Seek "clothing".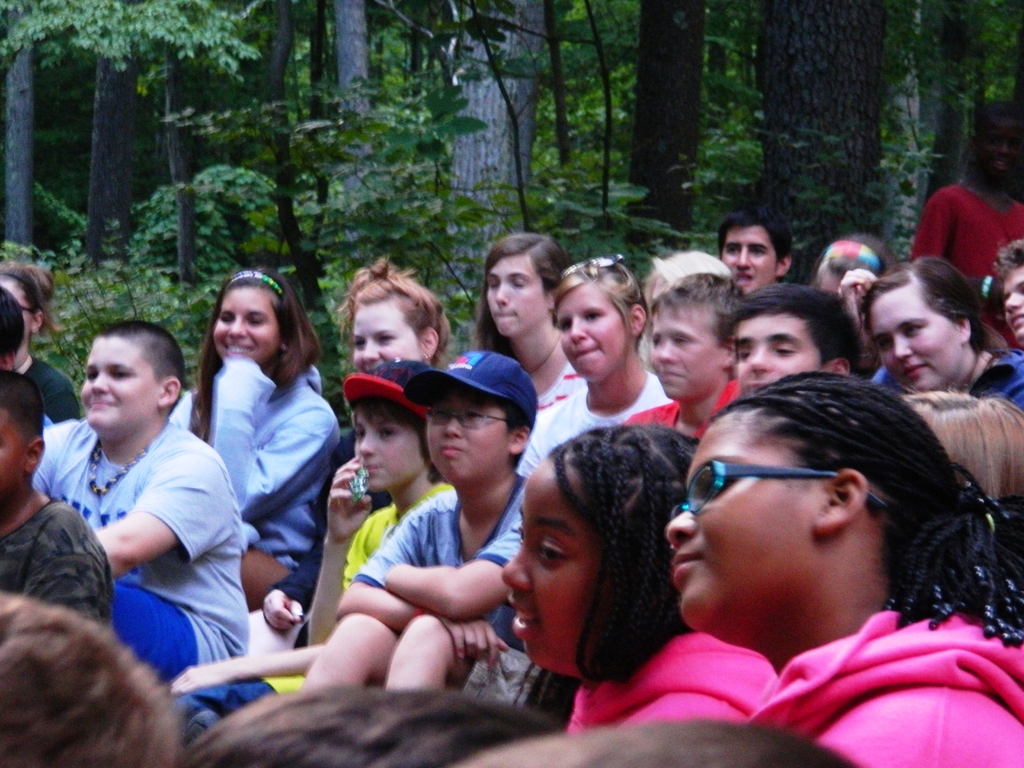
locate(0, 352, 72, 435).
